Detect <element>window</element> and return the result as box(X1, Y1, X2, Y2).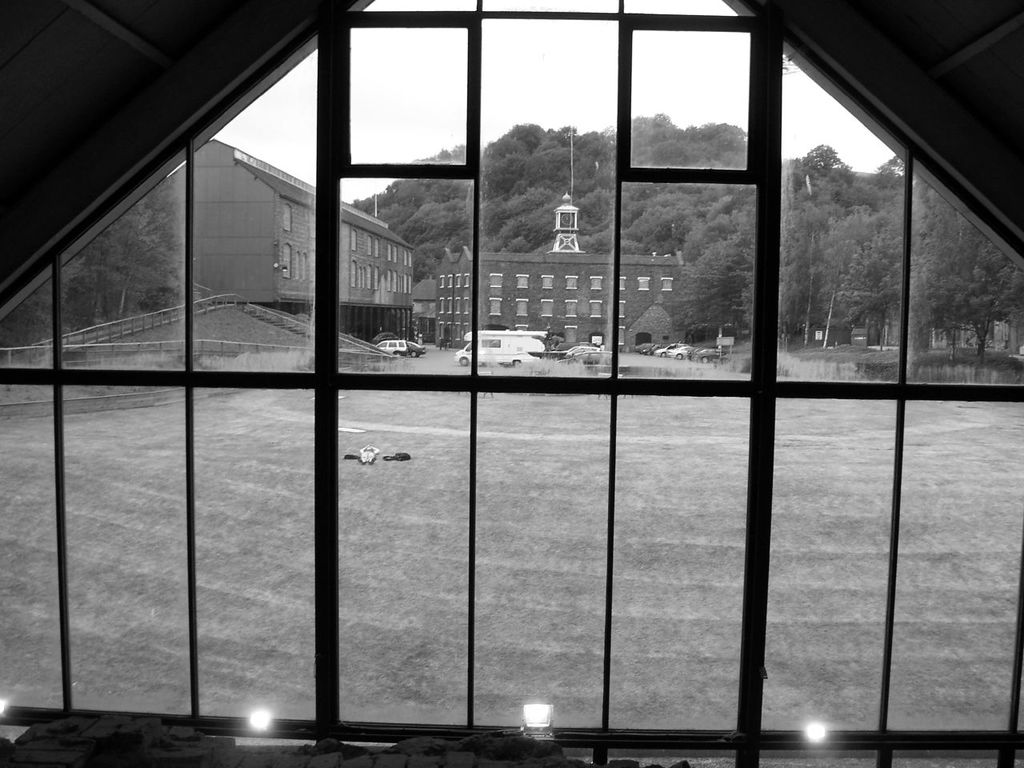
box(463, 272, 470, 288).
